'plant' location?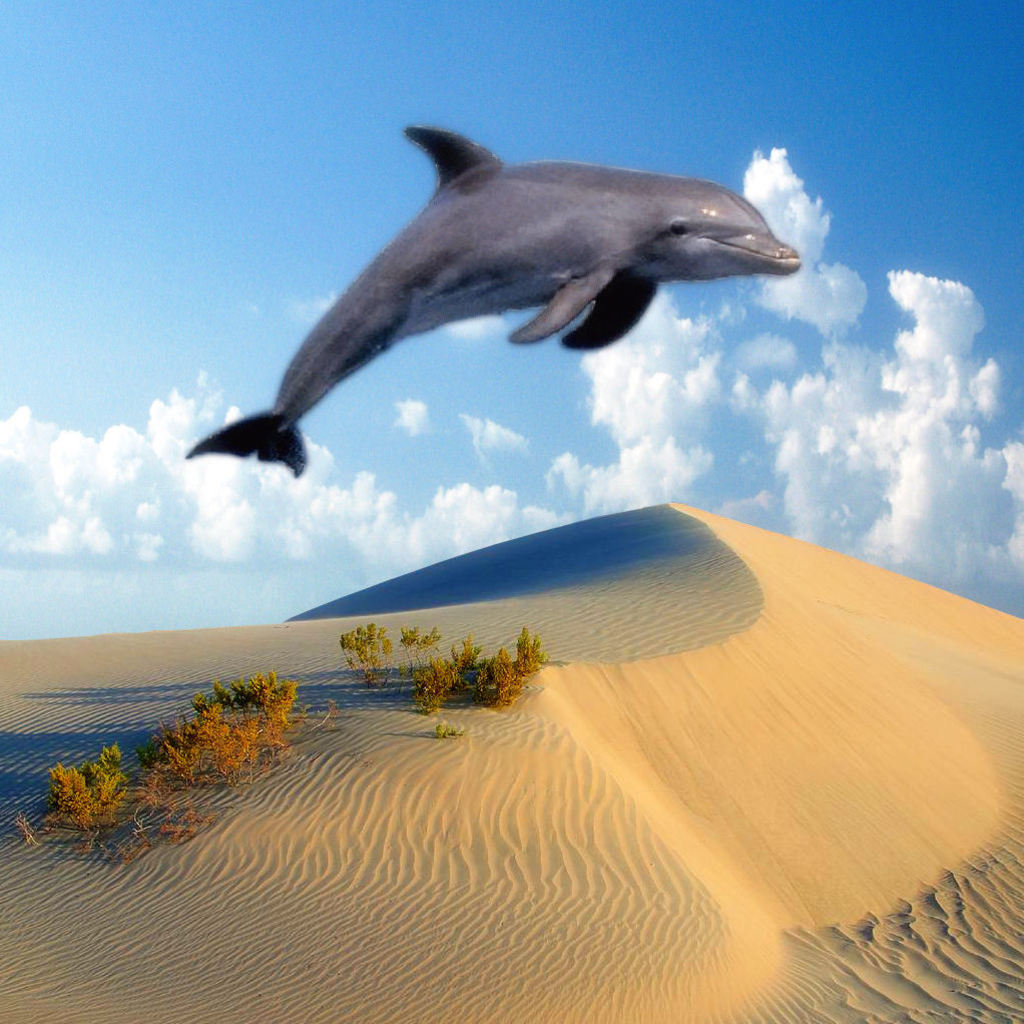
select_region(334, 625, 394, 694)
